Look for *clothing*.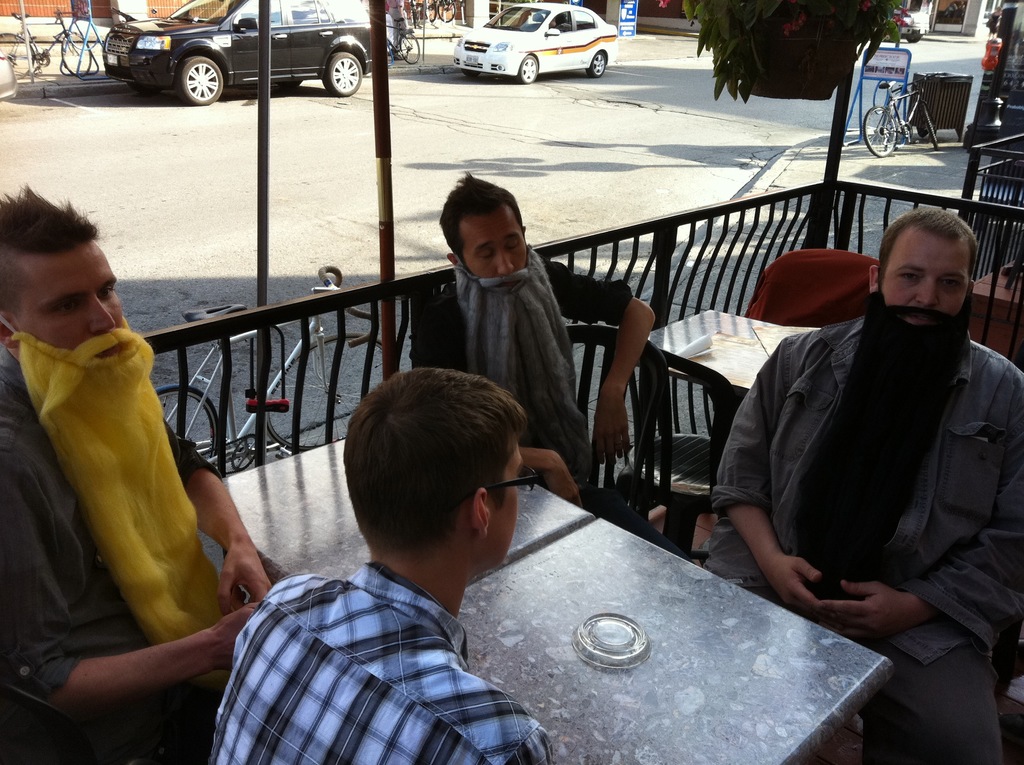
Found: bbox=(385, 0, 410, 50).
